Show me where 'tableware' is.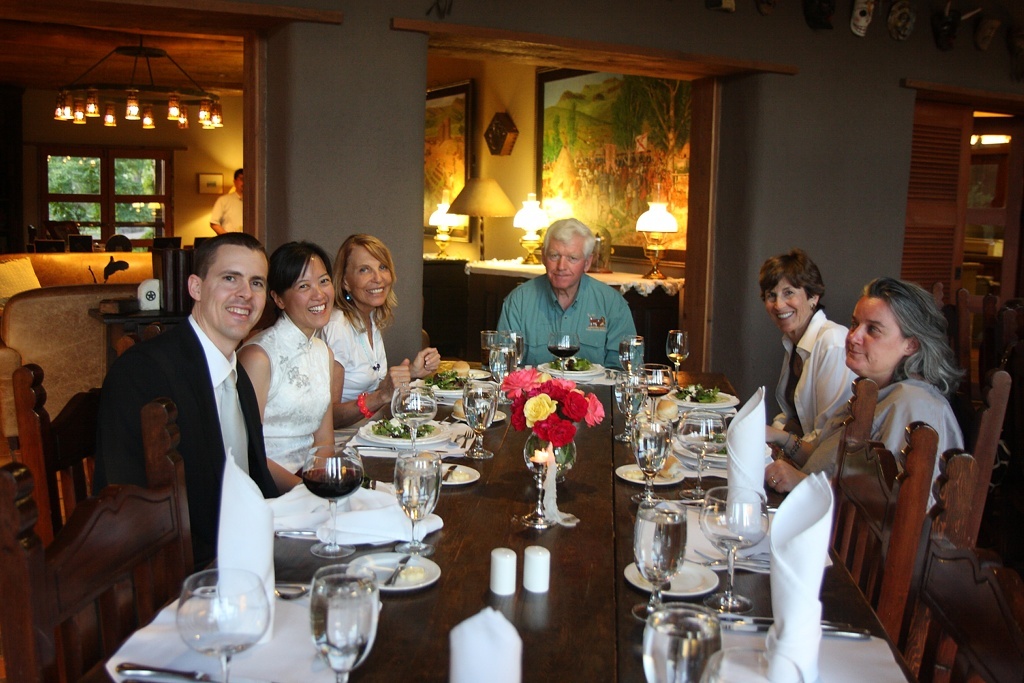
'tableware' is at {"x1": 506, "y1": 332, "x2": 522, "y2": 356}.
